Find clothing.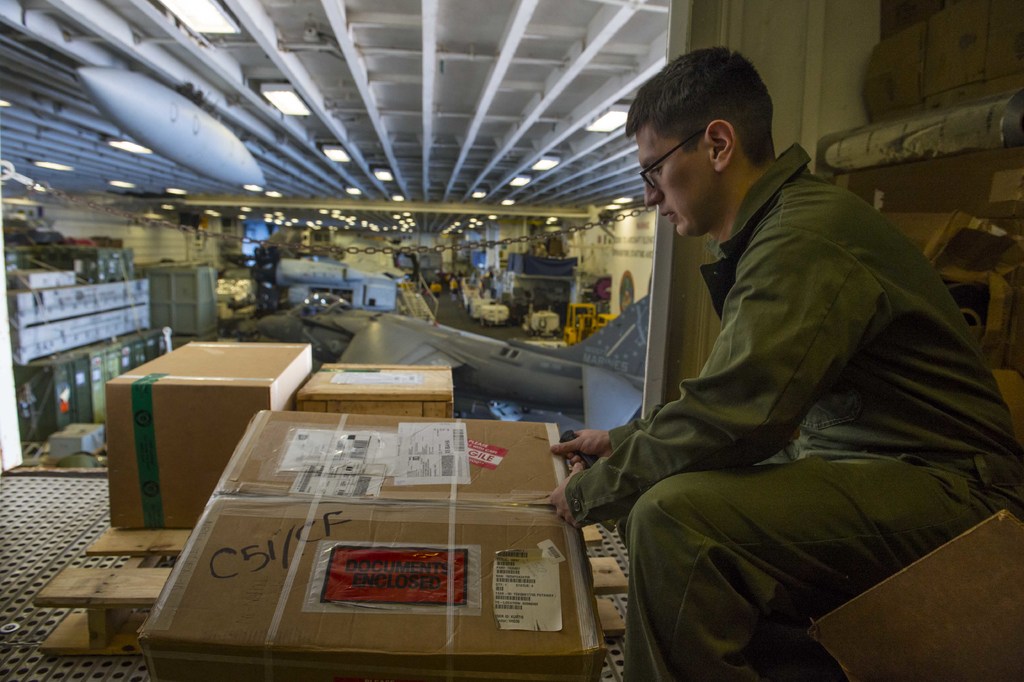
select_region(568, 125, 976, 635).
